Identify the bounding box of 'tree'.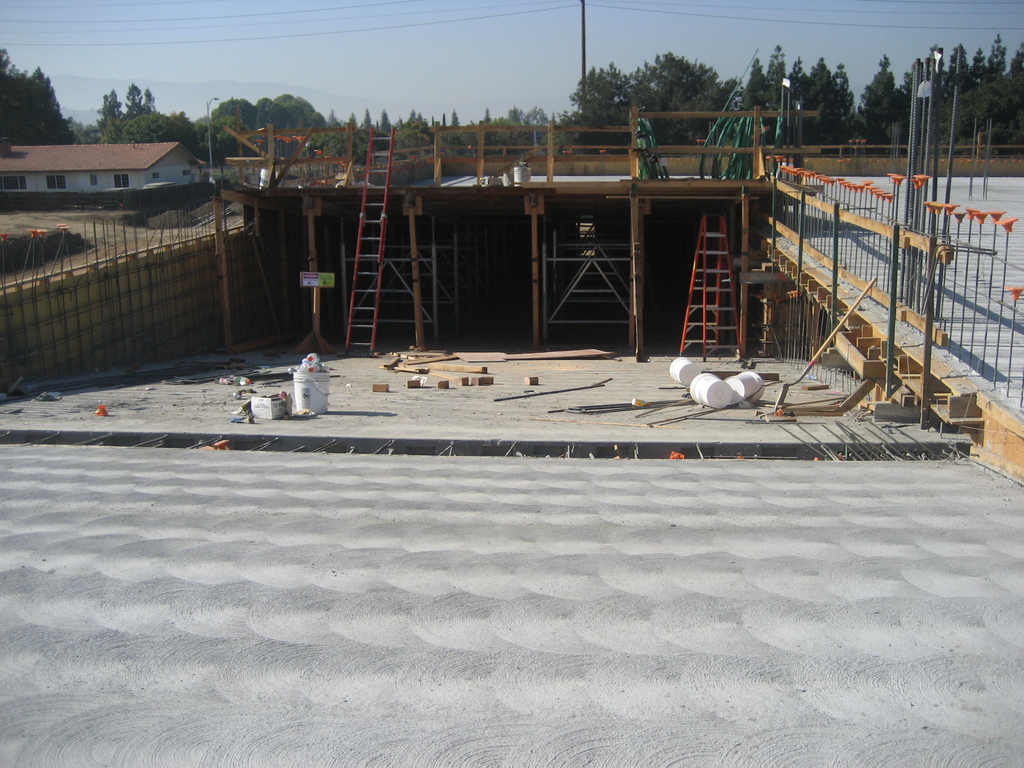
{"x1": 531, "y1": 101, "x2": 557, "y2": 159}.
